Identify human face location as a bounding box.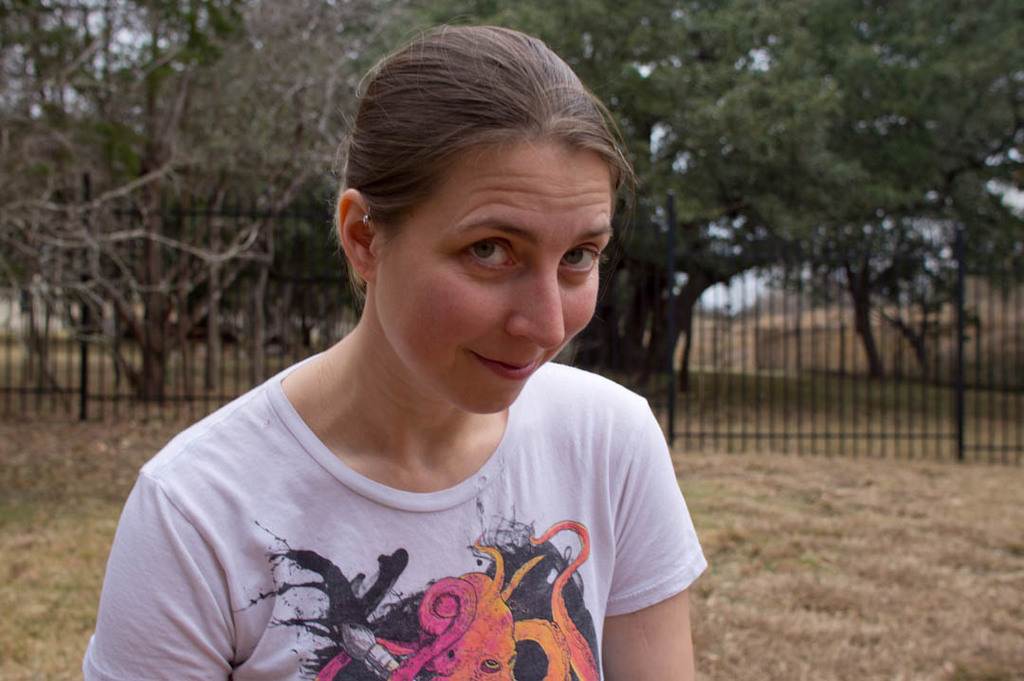
[left=380, top=148, right=614, bottom=414].
